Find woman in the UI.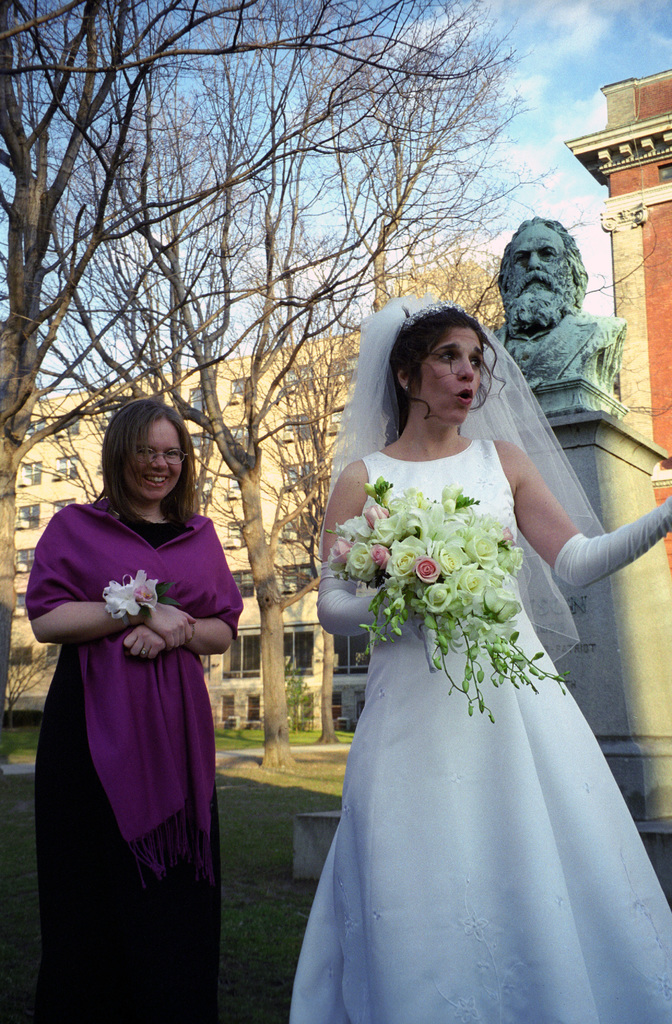
UI element at <region>24, 396, 241, 1023</region>.
